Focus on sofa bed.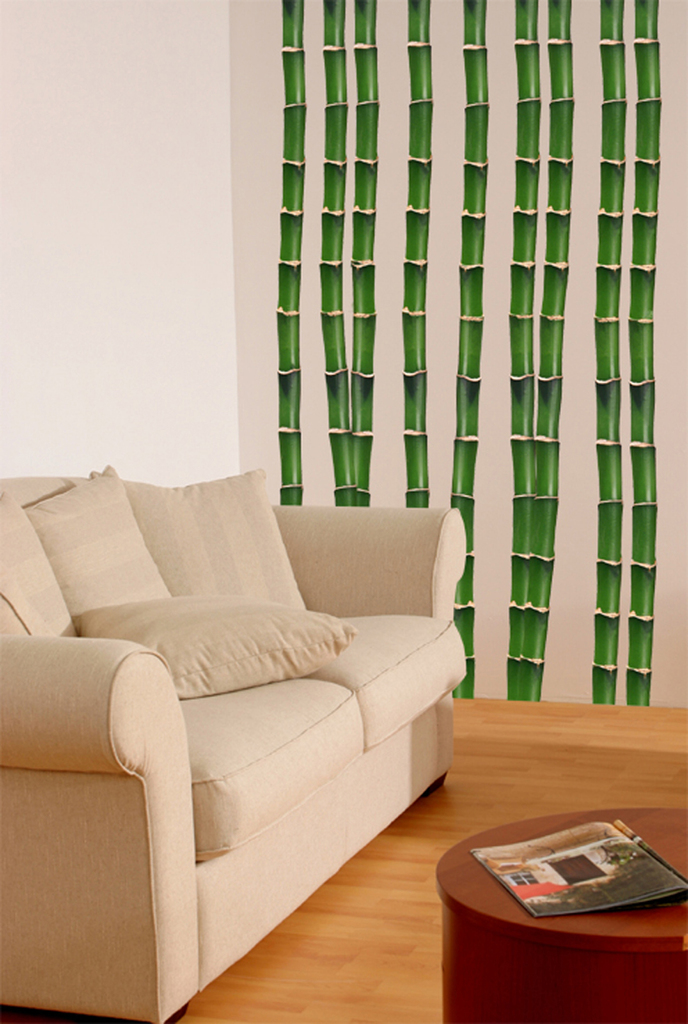
Focused at 3/463/473/1022.
